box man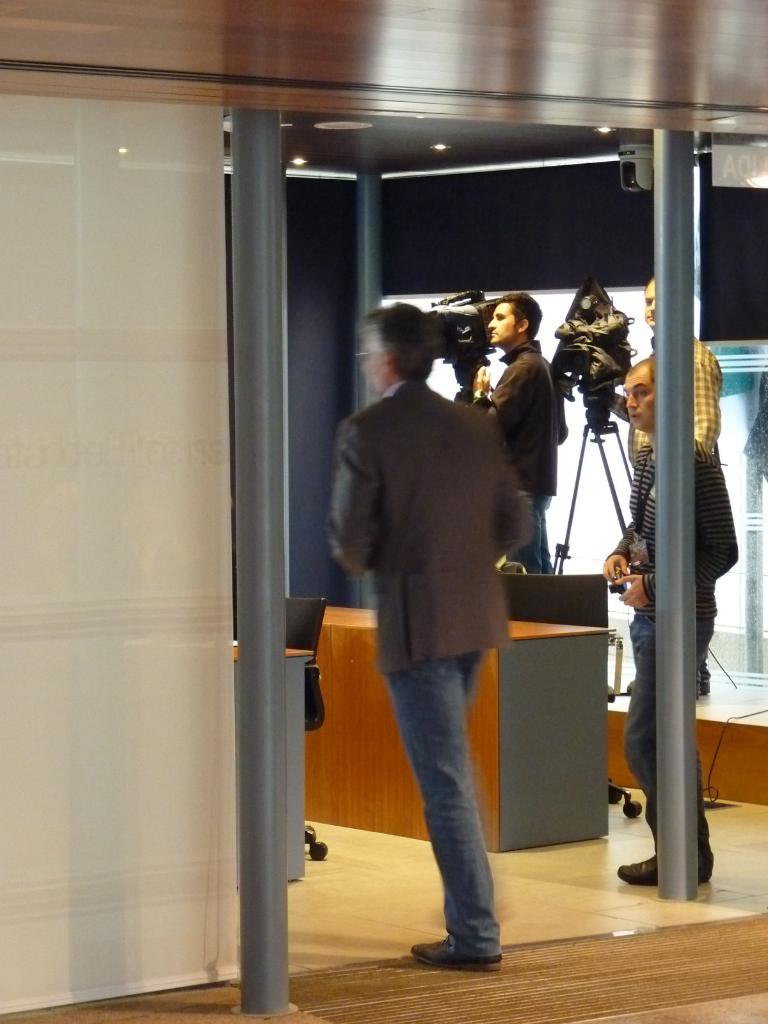
Rect(476, 282, 562, 570)
